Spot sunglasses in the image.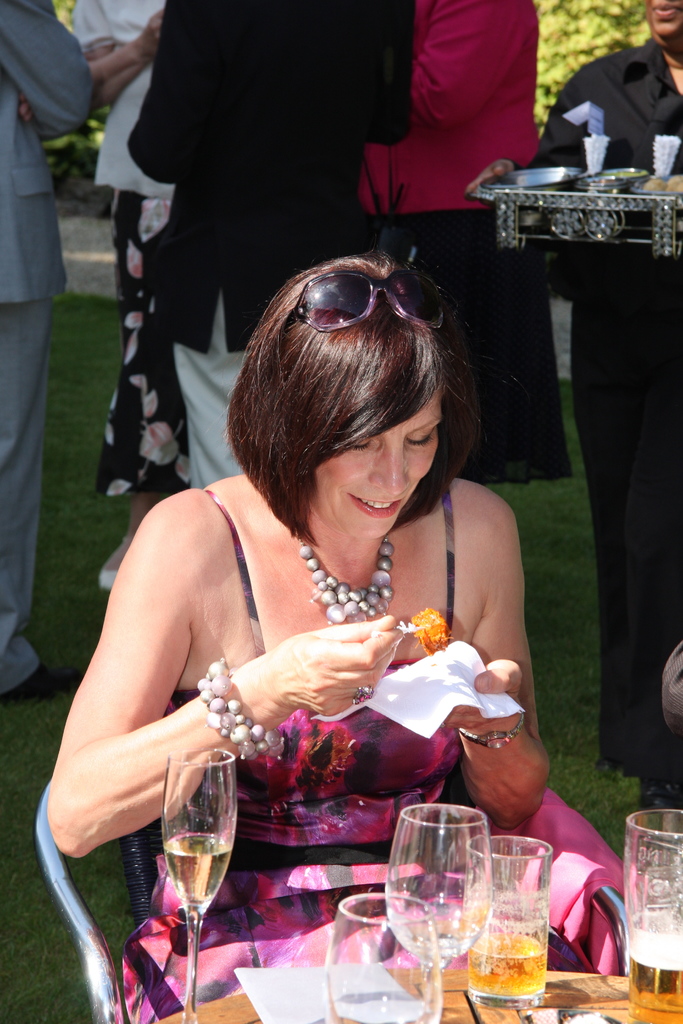
sunglasses found at 295, 269, 447, 332.
